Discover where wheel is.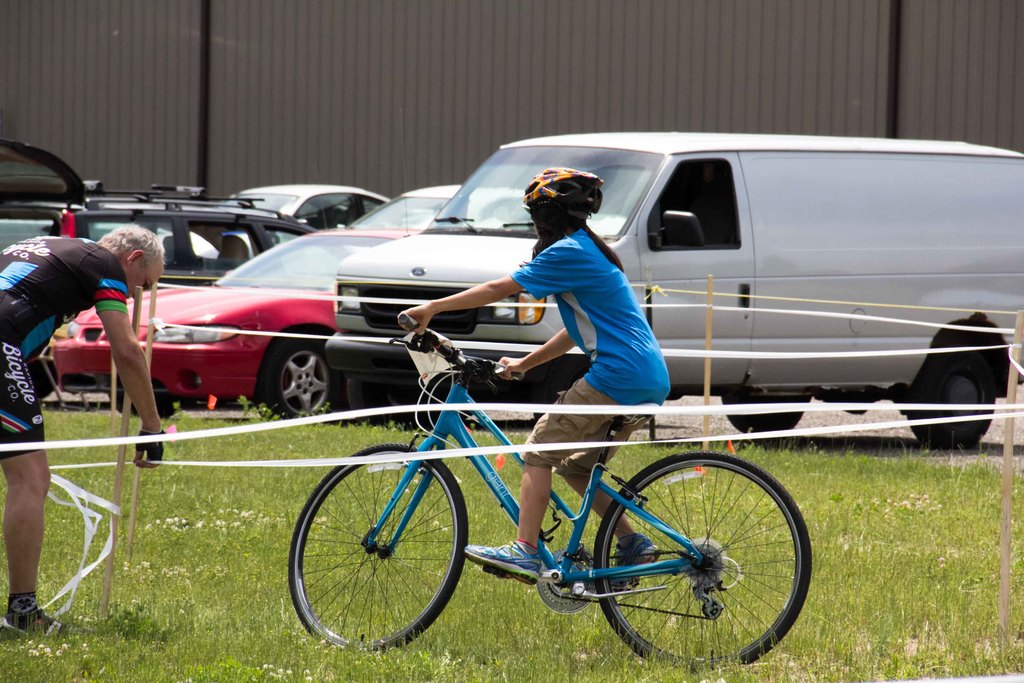
Discovered at (left=717, top=388, right=806, bottom=436).
